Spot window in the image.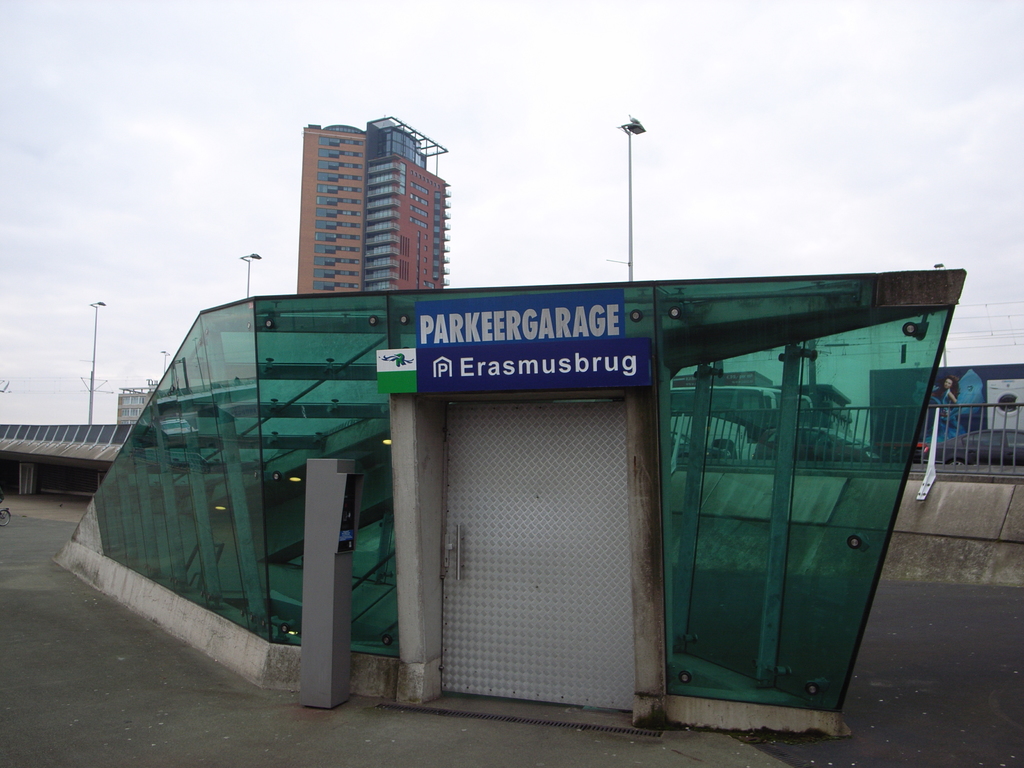
window found at [x1=424, y1=236, x2=427, y2=241].
